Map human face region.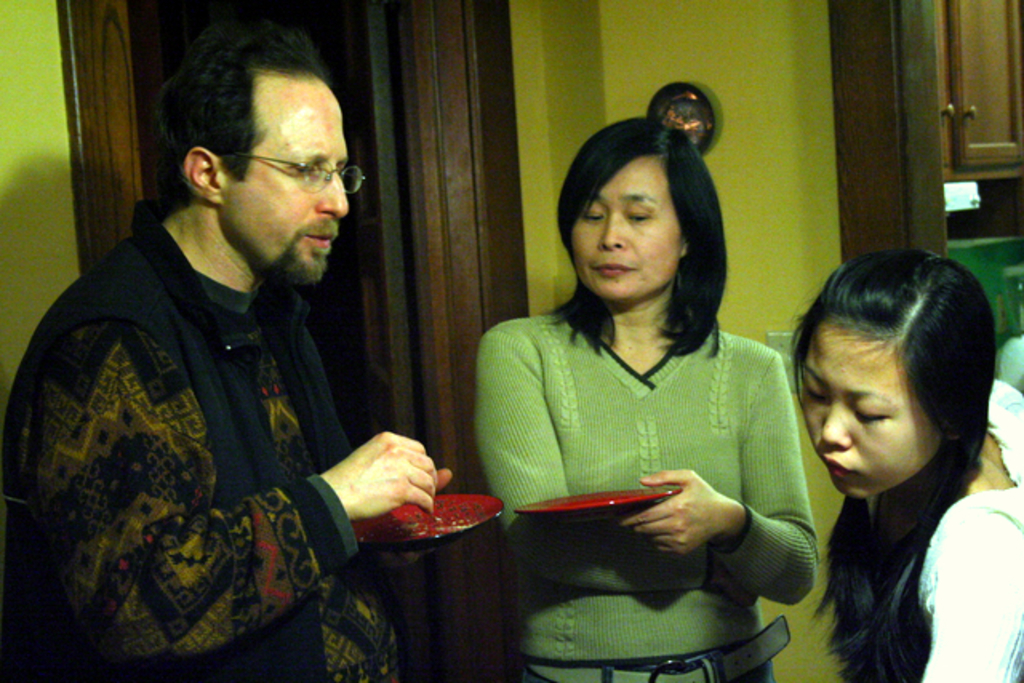
Mapped to (797,320,944,502).
